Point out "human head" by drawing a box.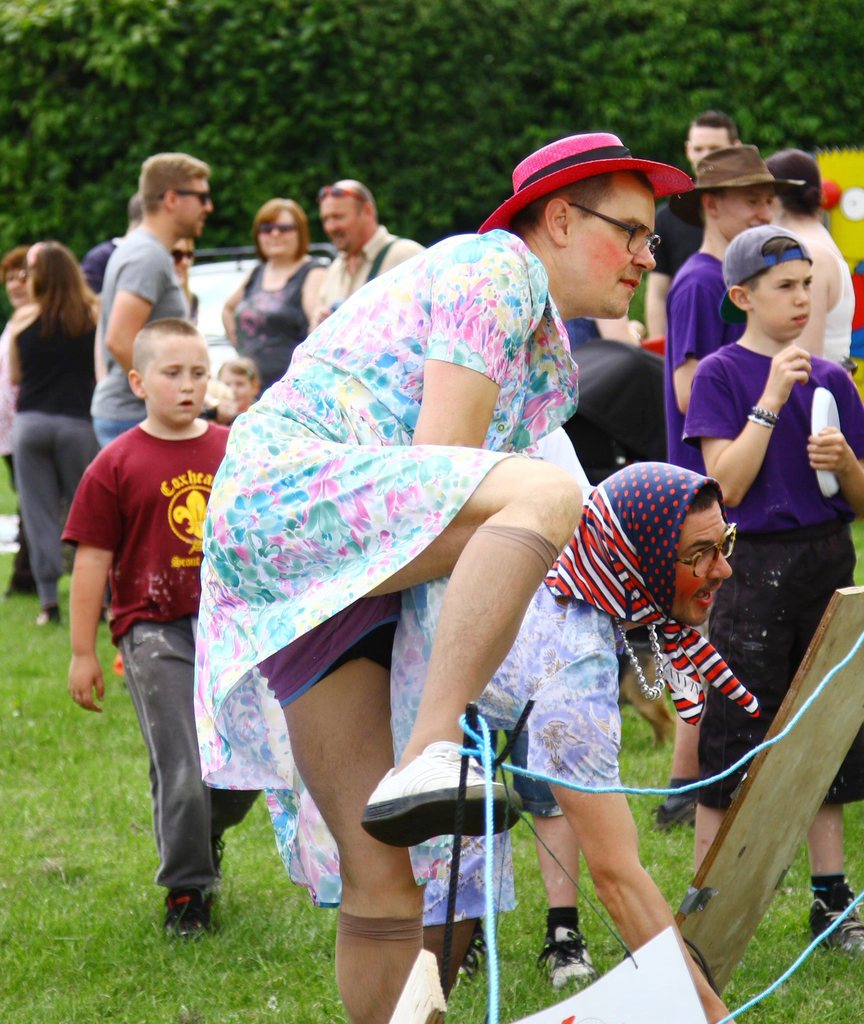
765,147,825,212.
